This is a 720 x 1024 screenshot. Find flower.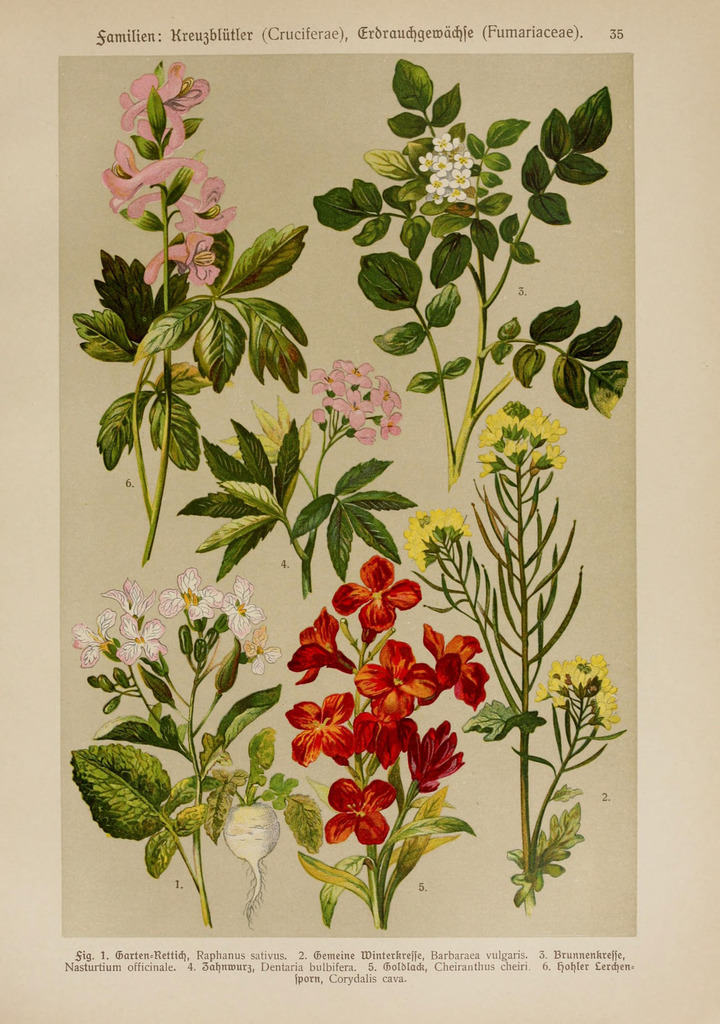
Bounding box: [69, 616, 125, 672].
